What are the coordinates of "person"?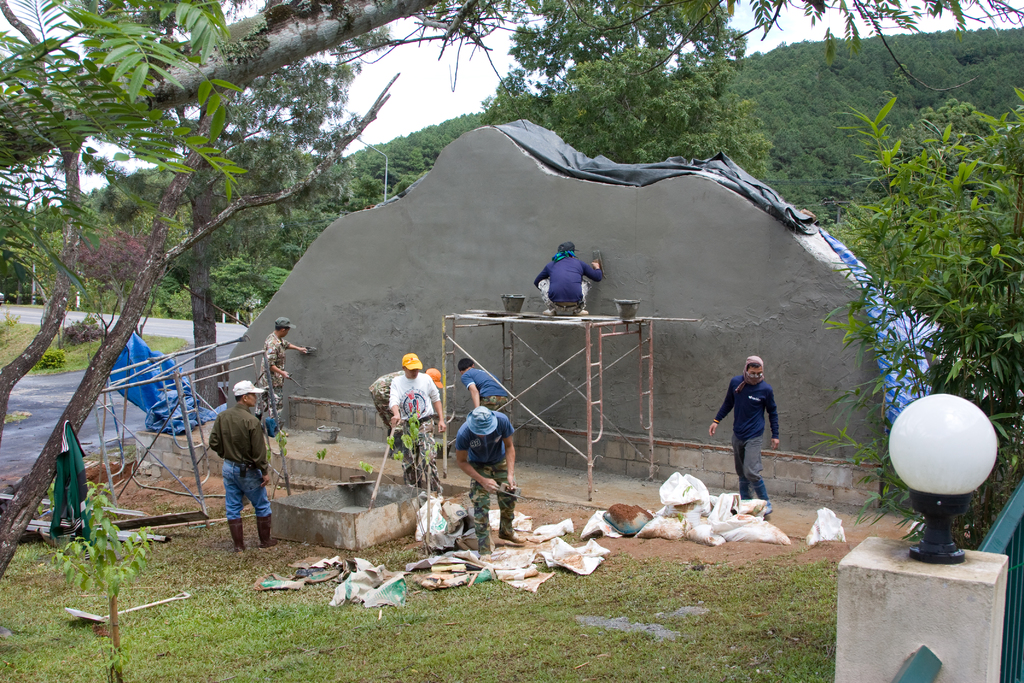
(left=197, top=379, right=267, bottom=563).
